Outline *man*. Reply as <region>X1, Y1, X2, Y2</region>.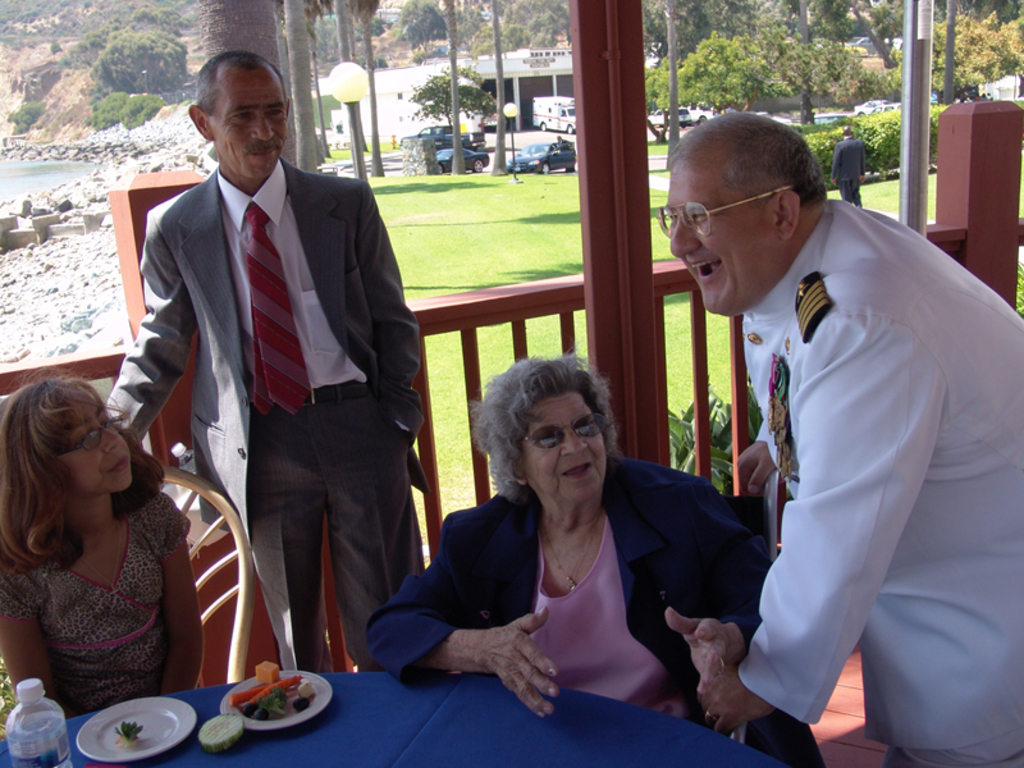
<region>691, 110, 1023, 767</region>.
